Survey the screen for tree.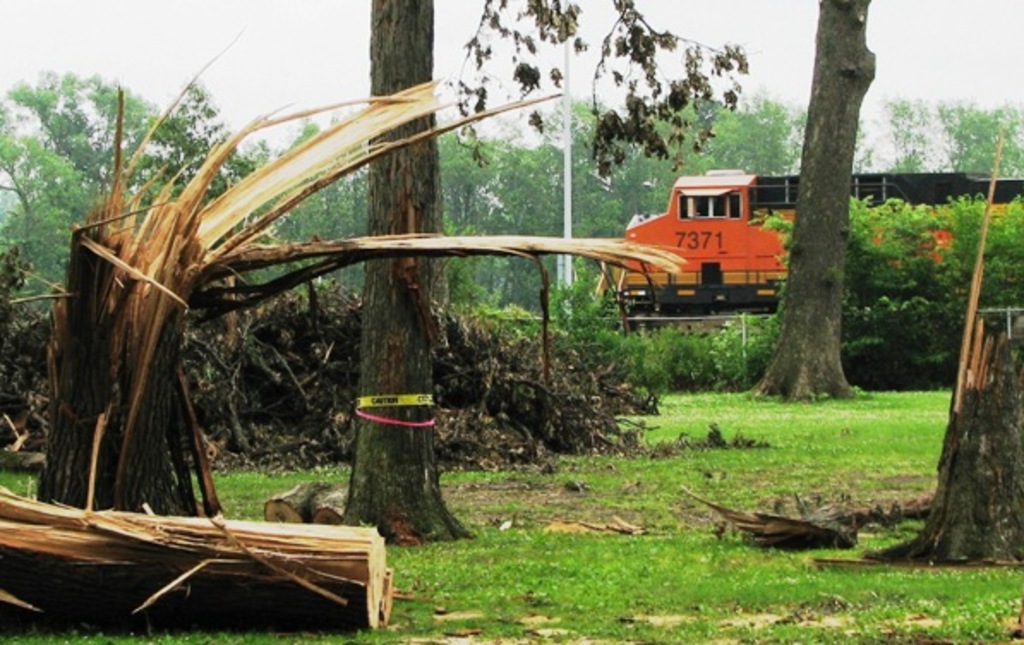
Survey found: Rect(700, 89, 1022, 165).
